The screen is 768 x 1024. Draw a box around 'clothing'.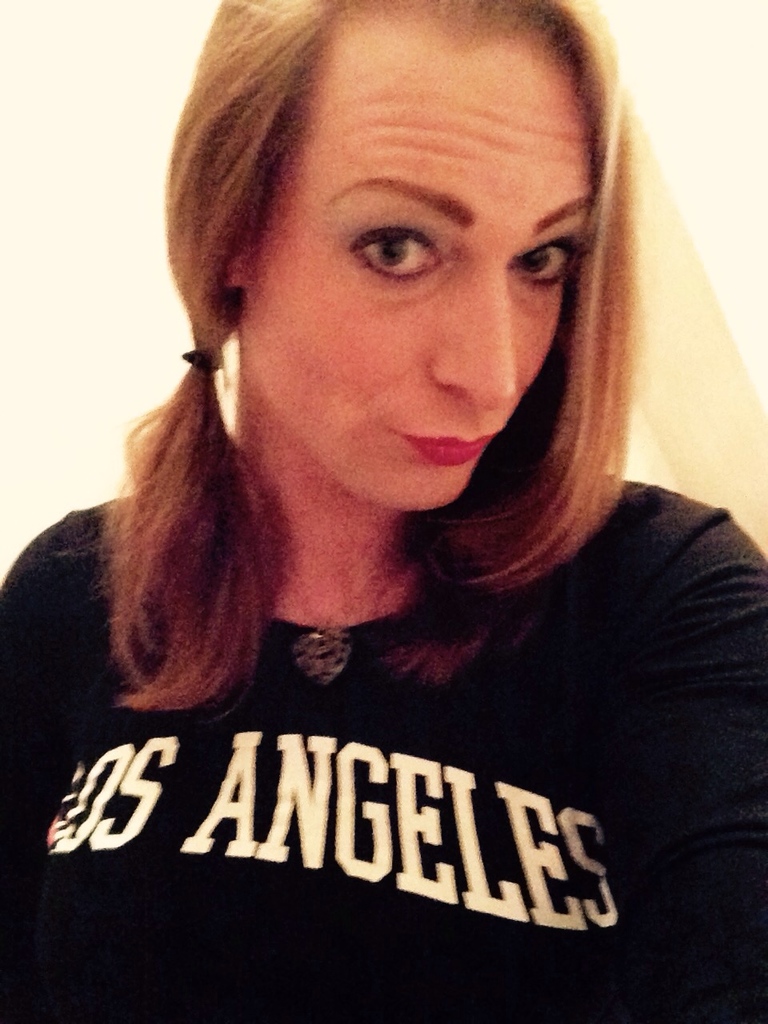
detection(0, 627, 747, 1023).
